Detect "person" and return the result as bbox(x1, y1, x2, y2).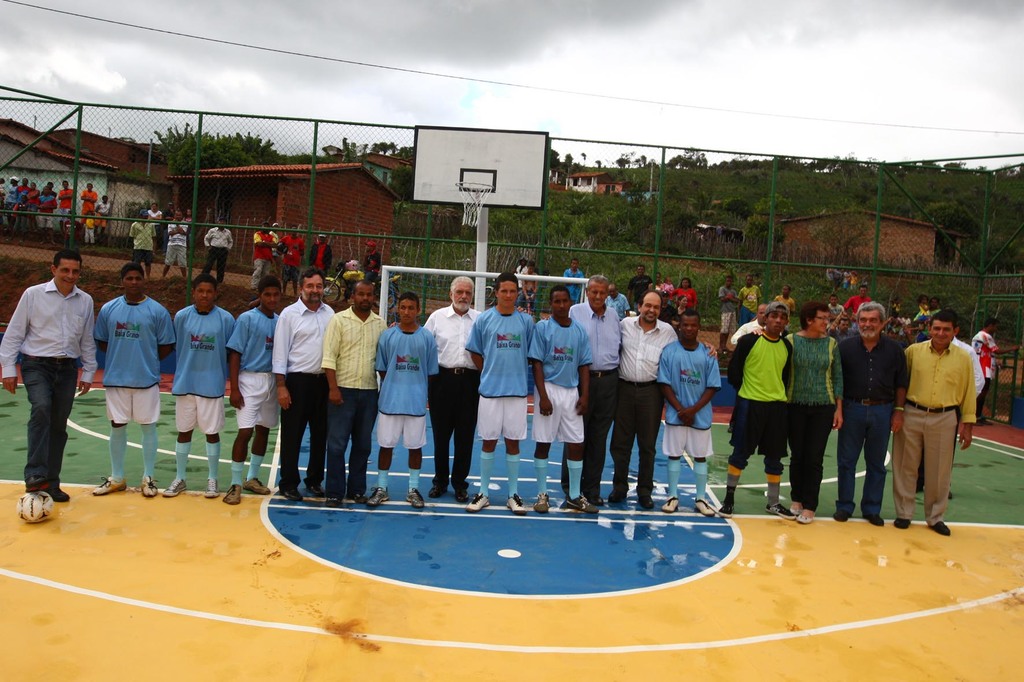
bbox(92, 260, 176, 499).
